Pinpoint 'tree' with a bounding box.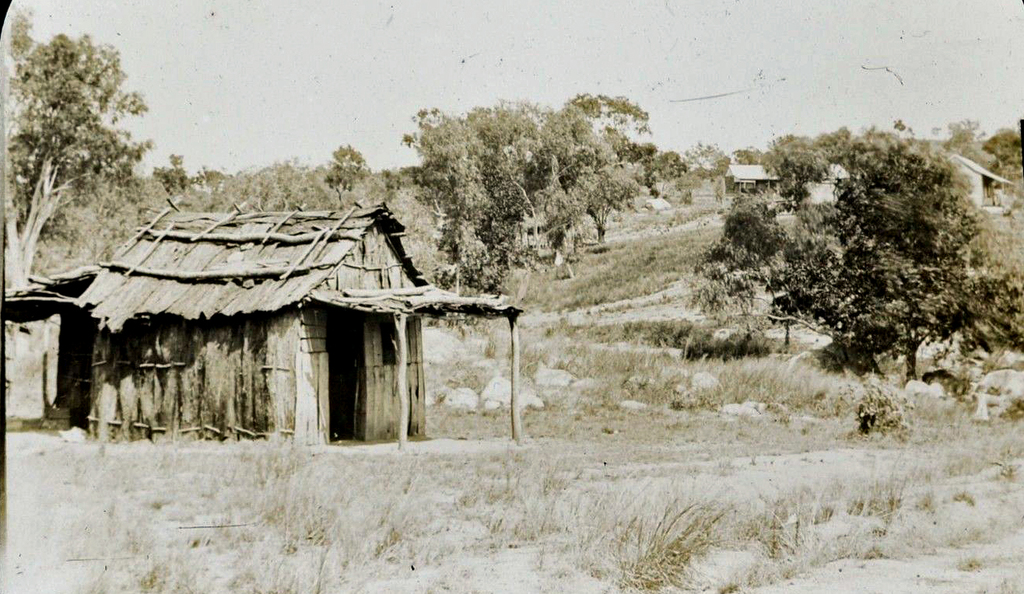
(x1=0, y1=0, x2=150, y2=290).
